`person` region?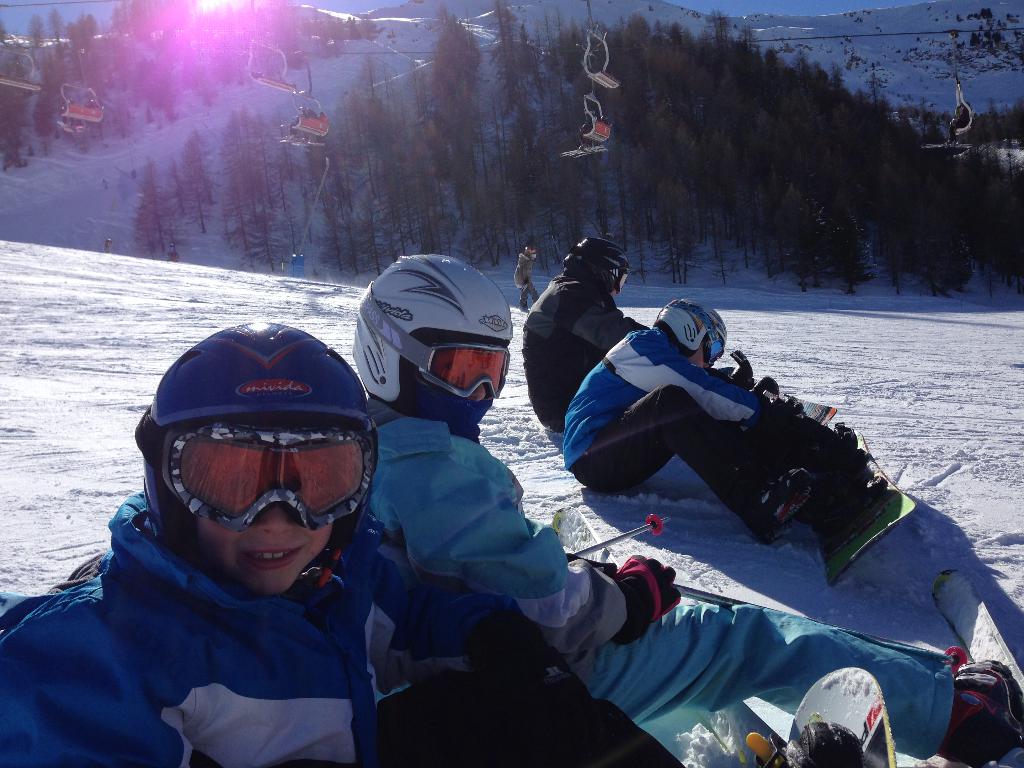
0, 317, 683, 767
